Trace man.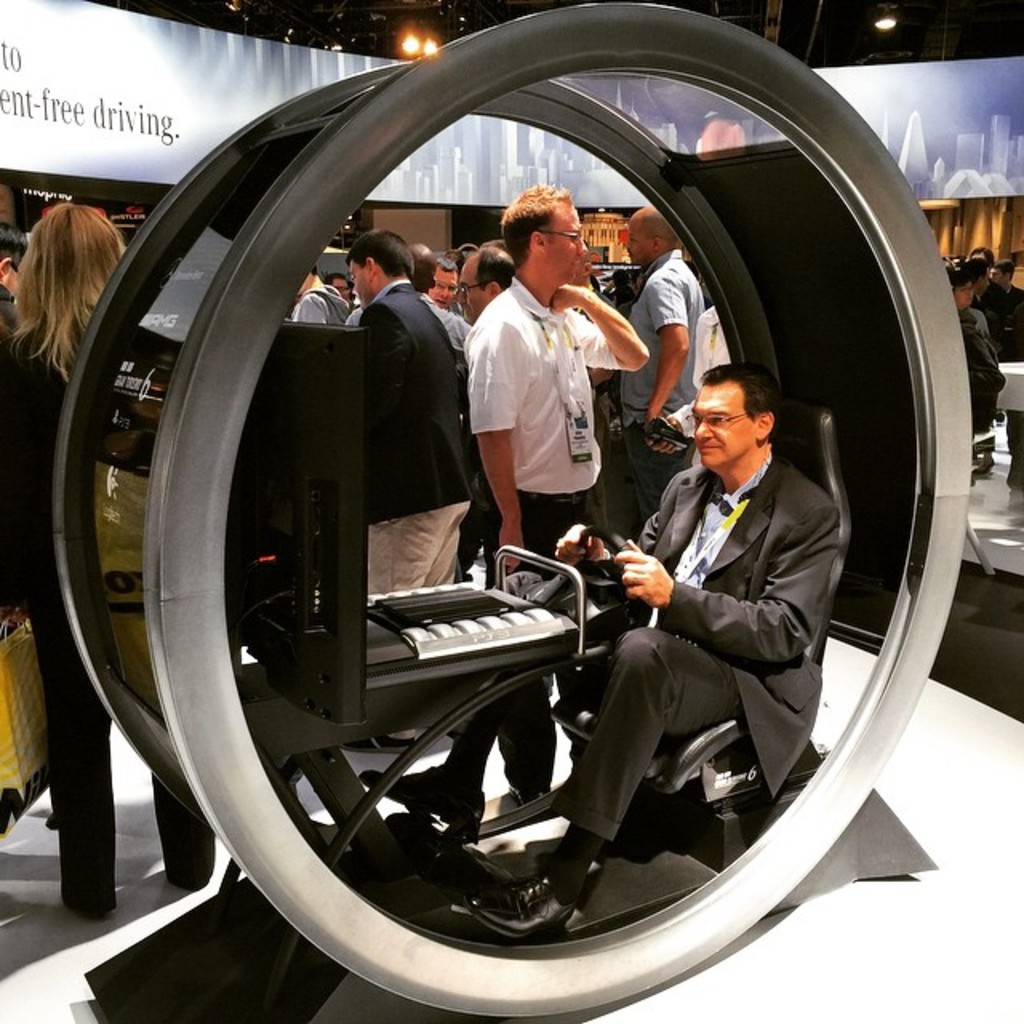
Traced to select_region(464, 168, 640, 805).
